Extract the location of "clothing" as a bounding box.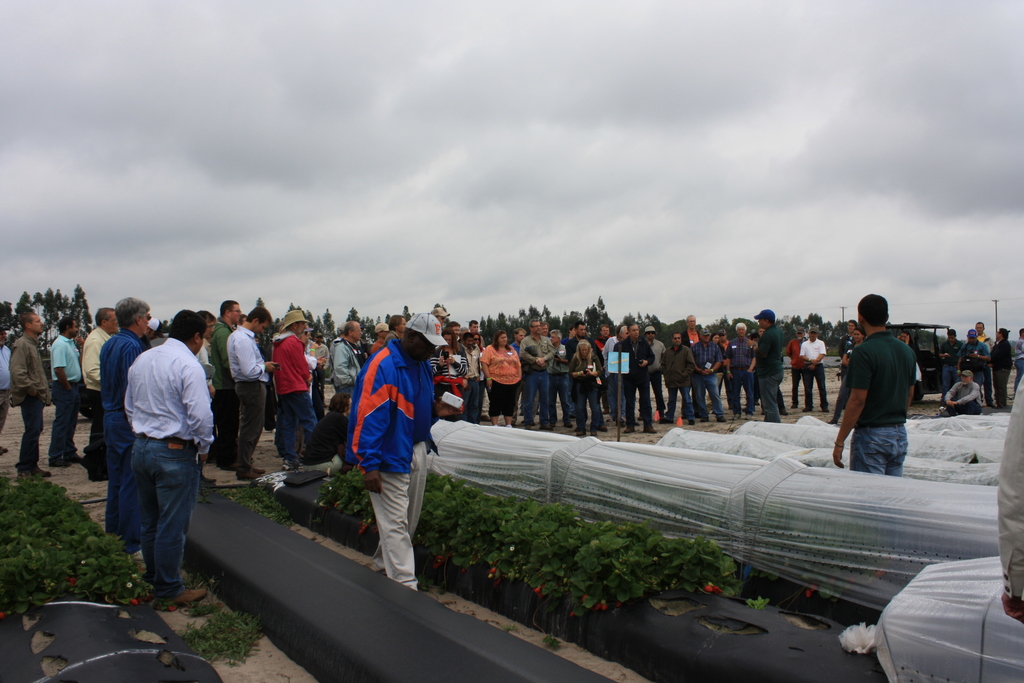
pyautogui.locateOnScreen(800, 338, 832, 404).
